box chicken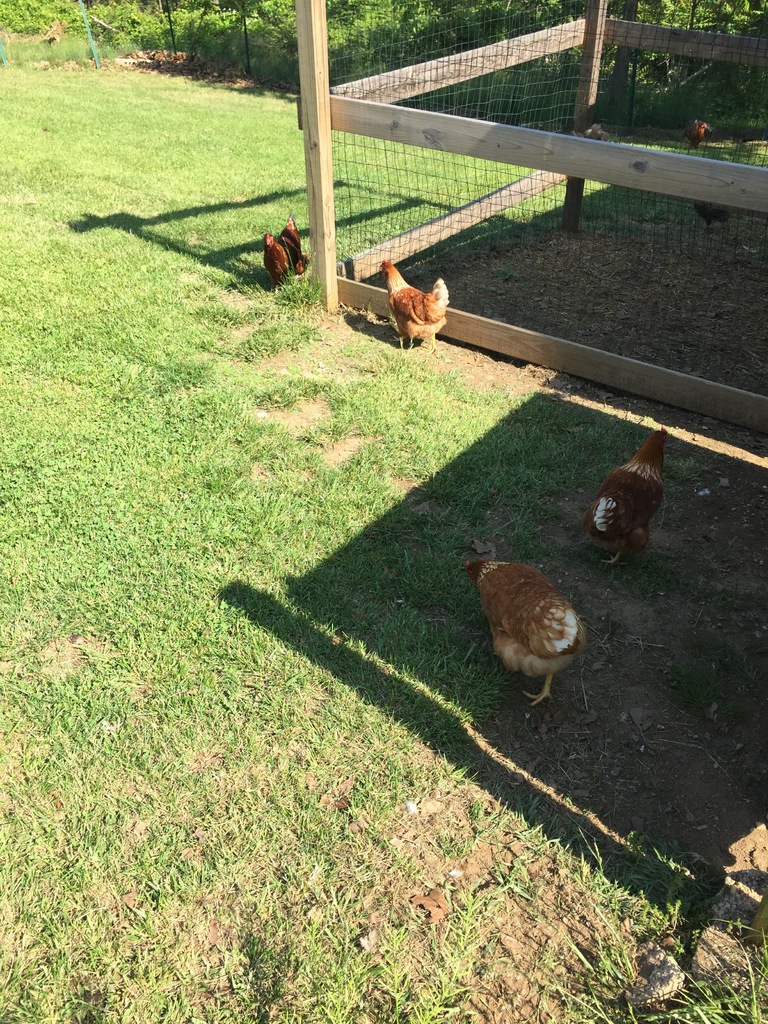
region(373, 251, 457, 347)
